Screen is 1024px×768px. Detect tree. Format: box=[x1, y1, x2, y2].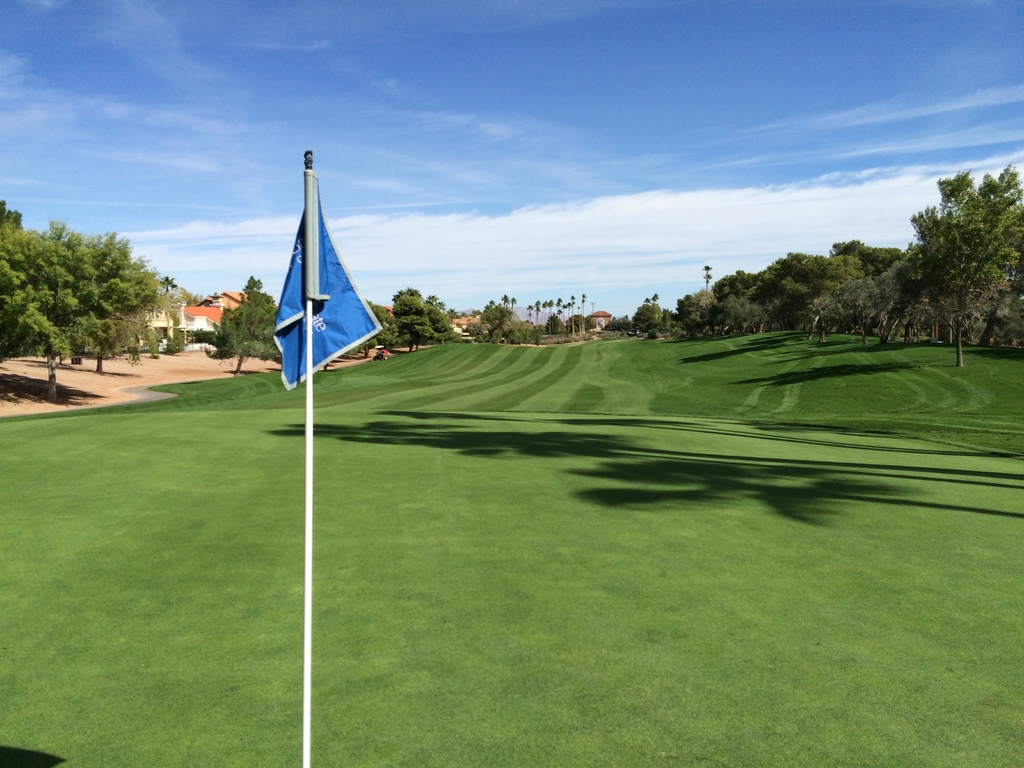
box=[662, 303, 678, 316].
